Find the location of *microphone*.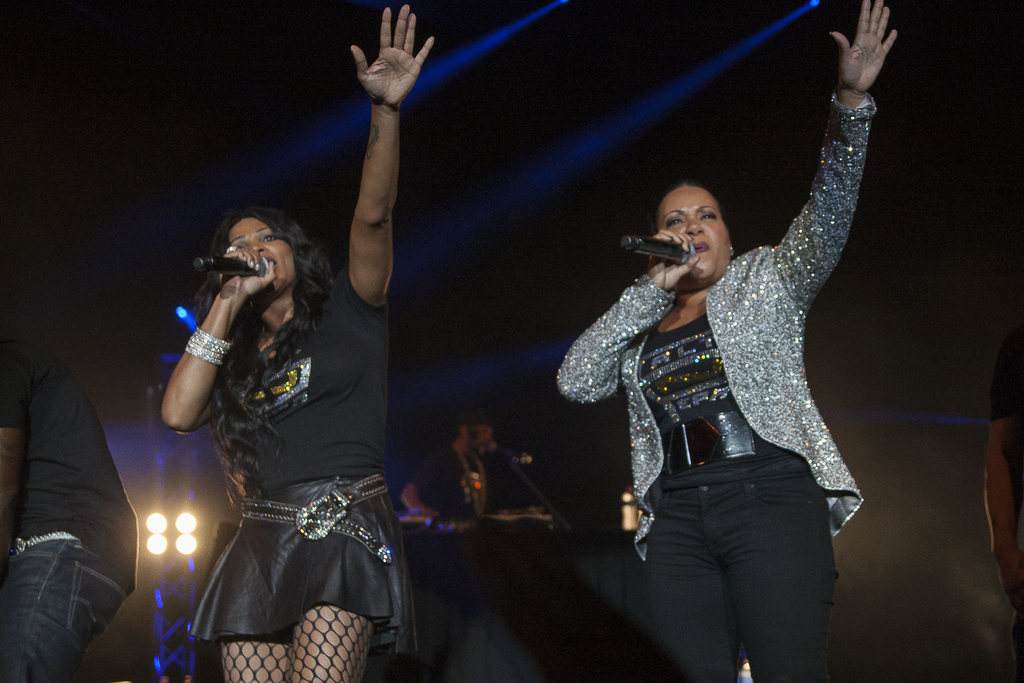
Location: (620, 235, 696, 266).
